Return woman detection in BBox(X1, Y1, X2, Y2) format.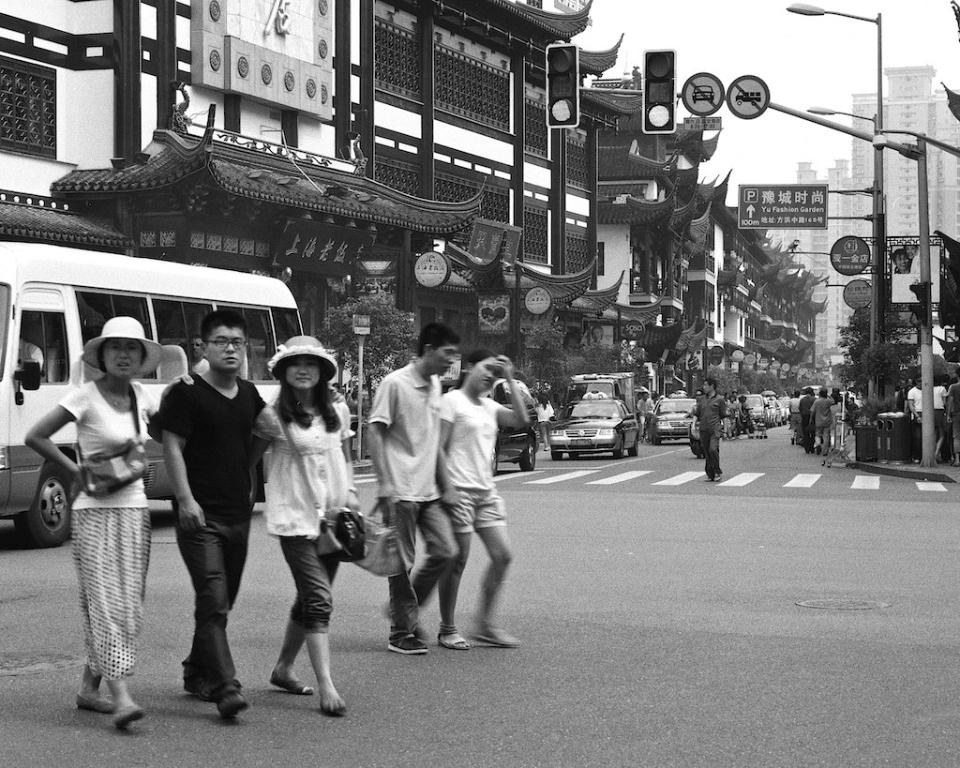
BBox(237, 350, 350, 715).
